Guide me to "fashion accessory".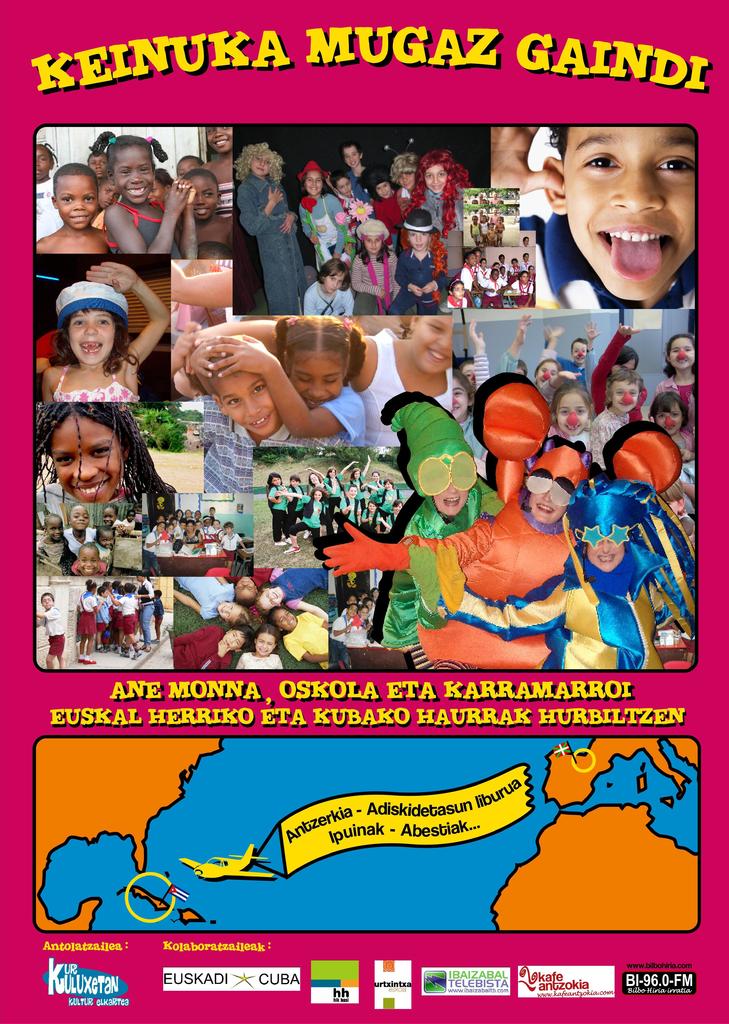
Guidance: 145/134/152/143.
